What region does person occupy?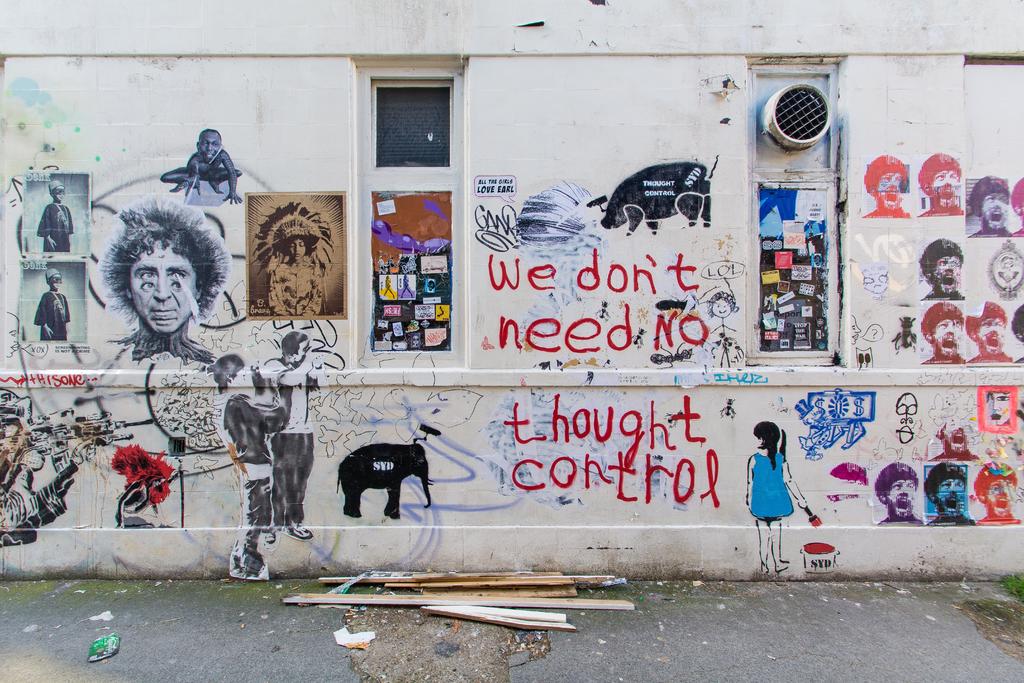
960:170:1010:238.
